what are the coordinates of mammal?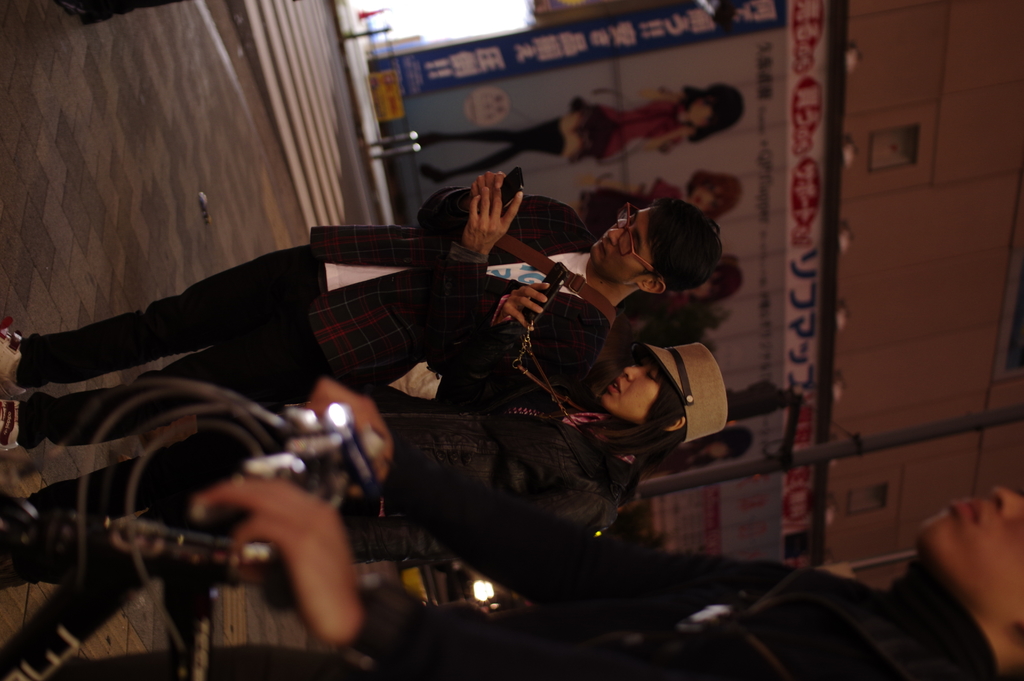
(0,472,1023,680).
